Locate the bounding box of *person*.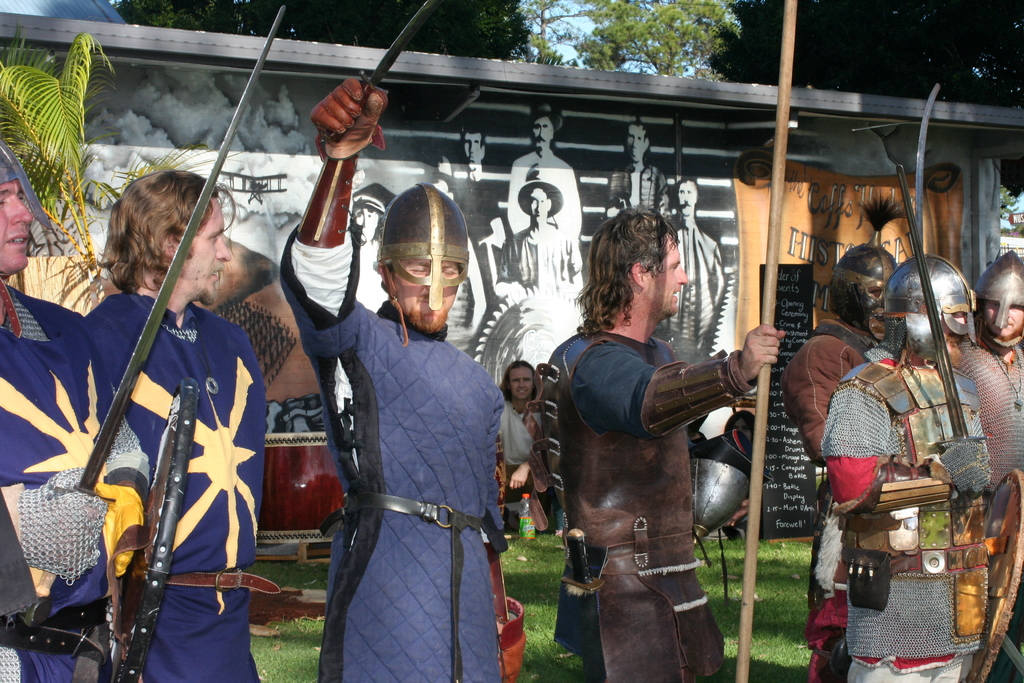
Bounding box: box(0, 134, 150, 682).
